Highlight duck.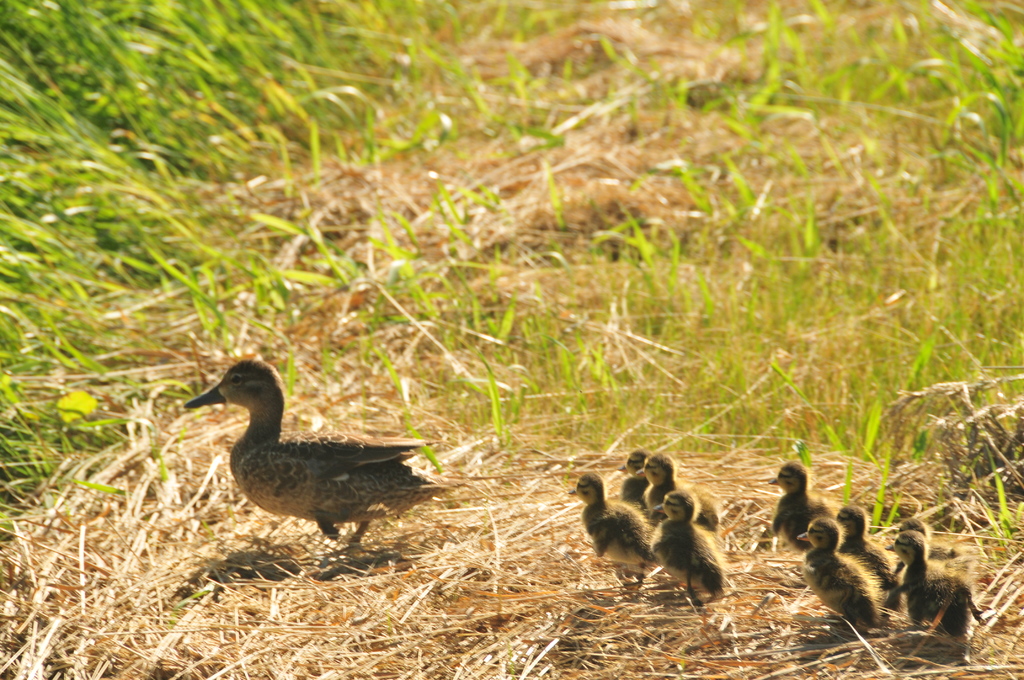
Highlighted region: x1=881 y1=528 x2=986 y2=656.
